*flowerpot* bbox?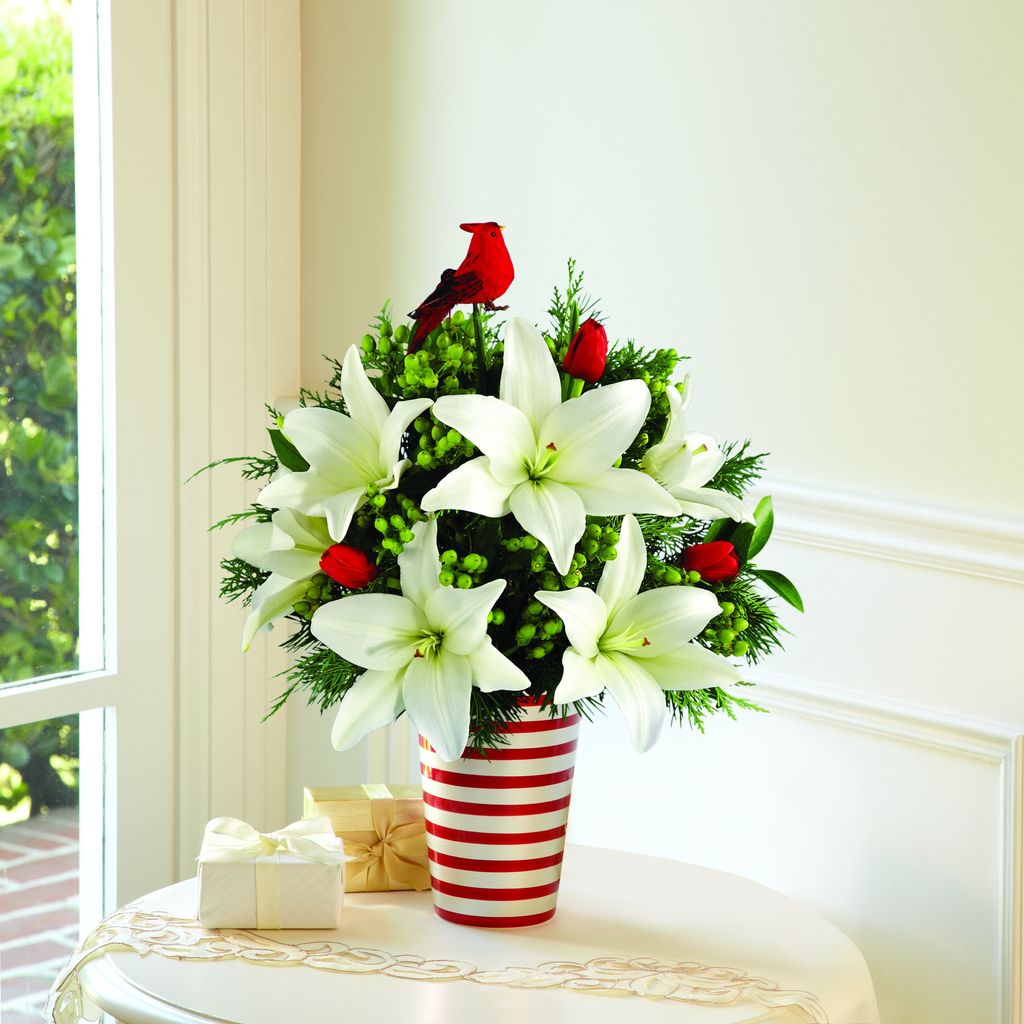
422, 732, 590, 945
